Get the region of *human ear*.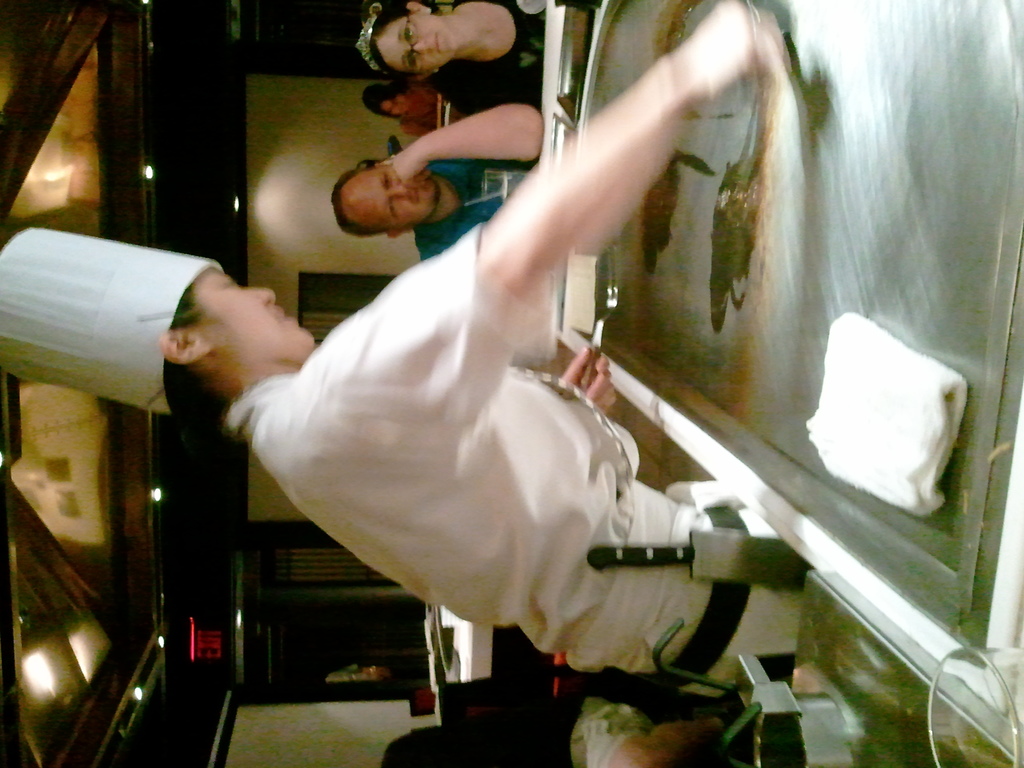
rect(387, 230, 412, 238).
